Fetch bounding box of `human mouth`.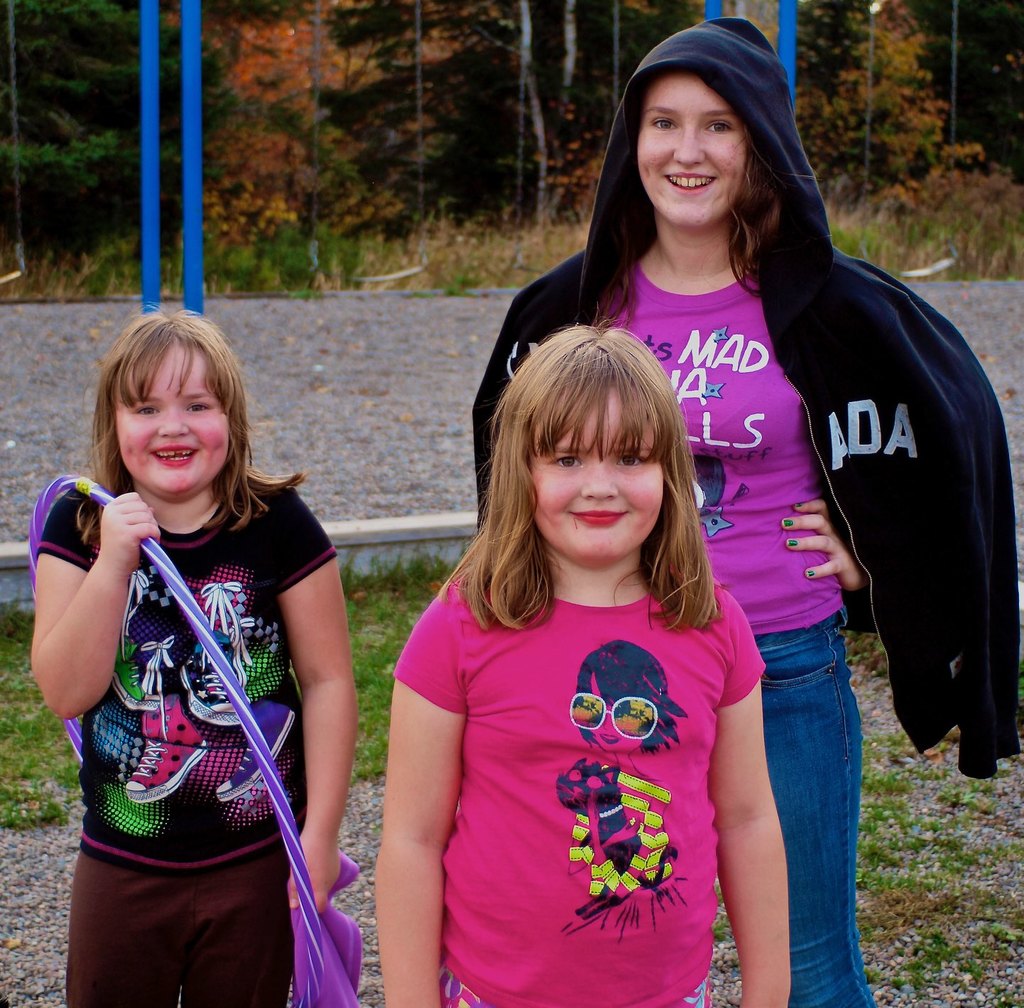
Bbox: x1=148, y1=443, x2=197, y2=474.
